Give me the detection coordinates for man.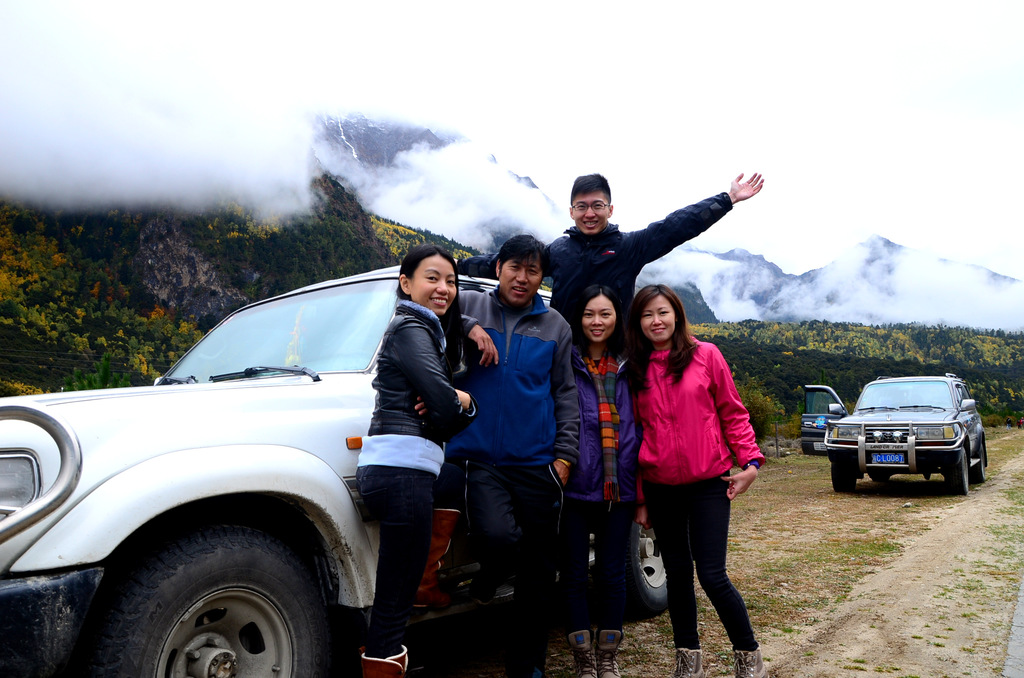
BBox(447, 224, 578, 634).
